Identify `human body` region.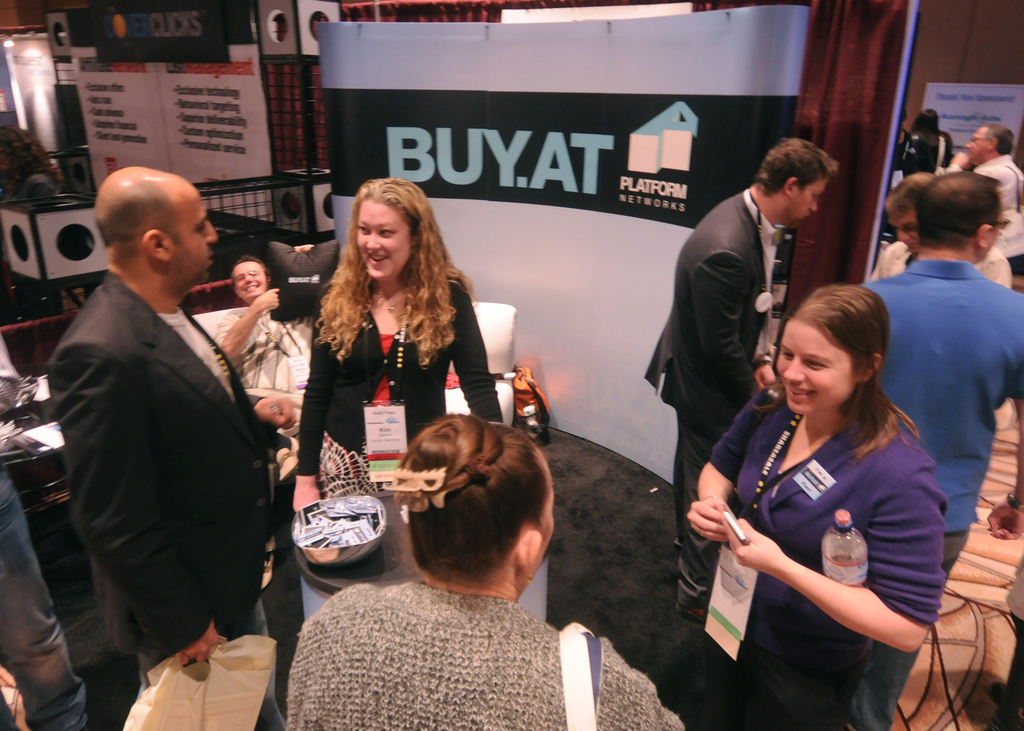
Region: bbox=(686, 300, 973, 708).
